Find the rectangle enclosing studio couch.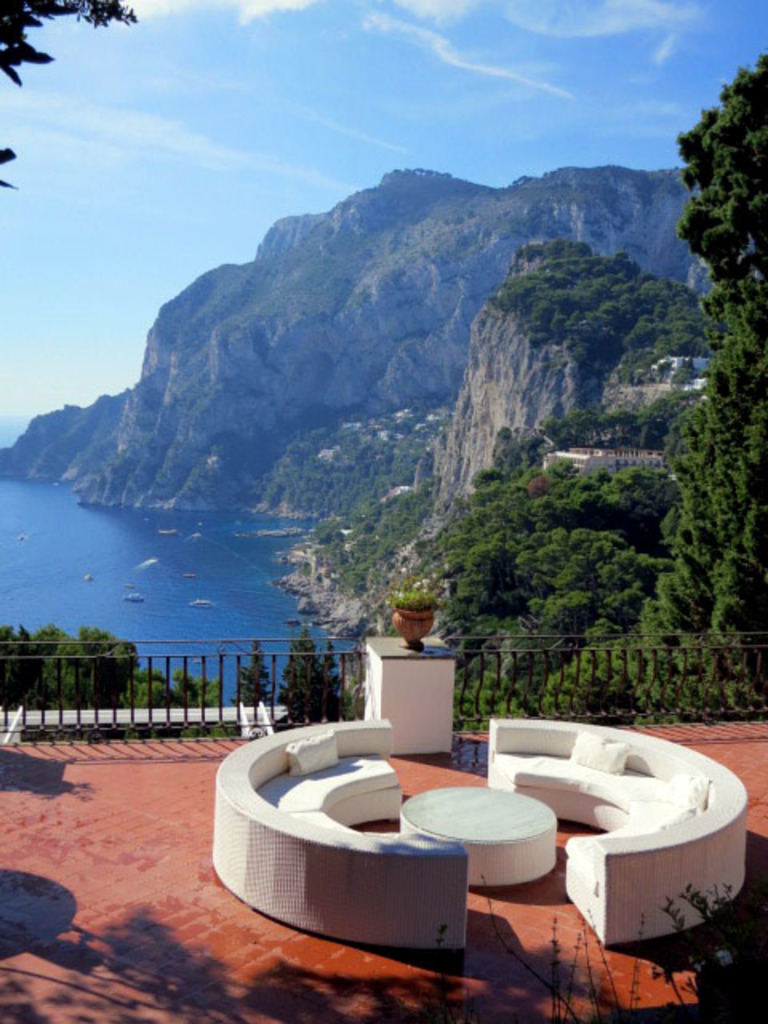
208 720 469 949.
